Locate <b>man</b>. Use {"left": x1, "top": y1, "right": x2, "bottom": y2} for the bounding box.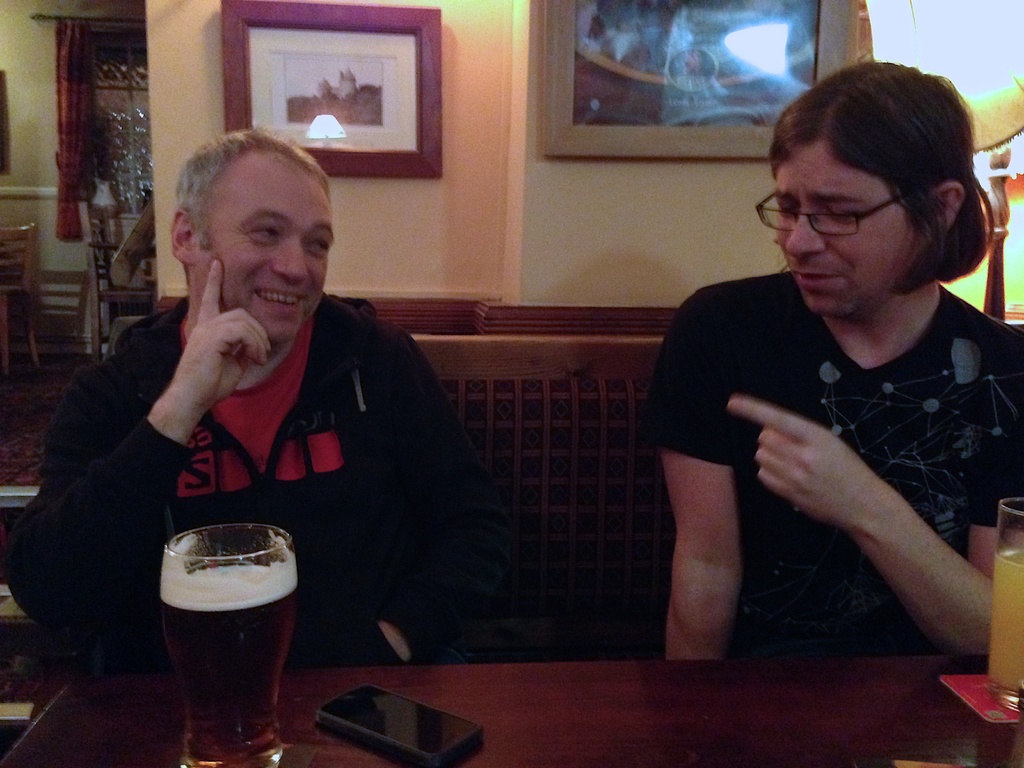
{"left": 54, "top": 141, "right": 515, "bottom": 685}.
